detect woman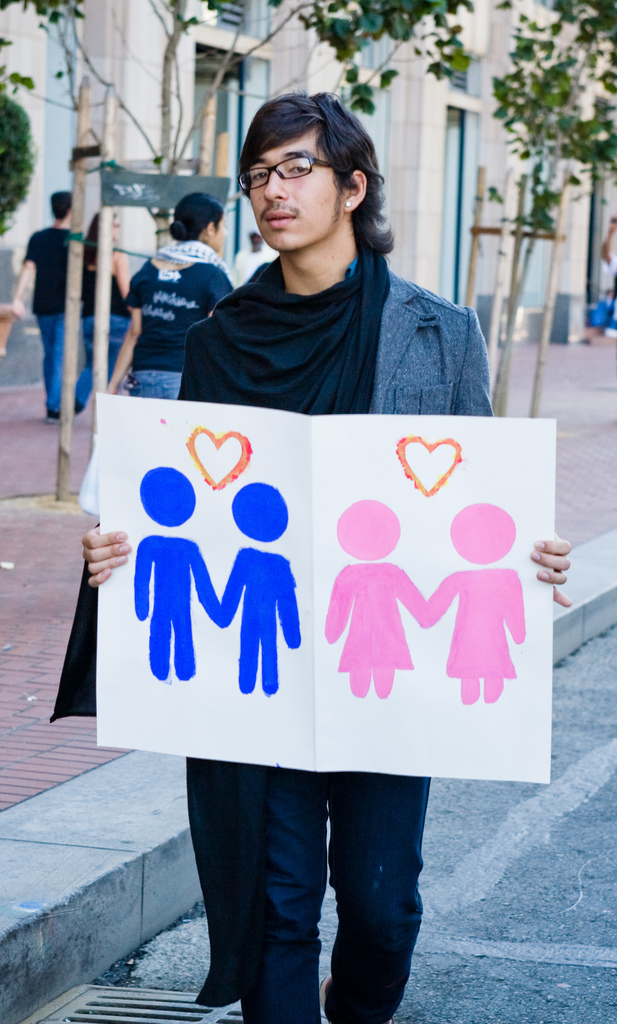
[left=110, top=189, right=234, bottom=394]
